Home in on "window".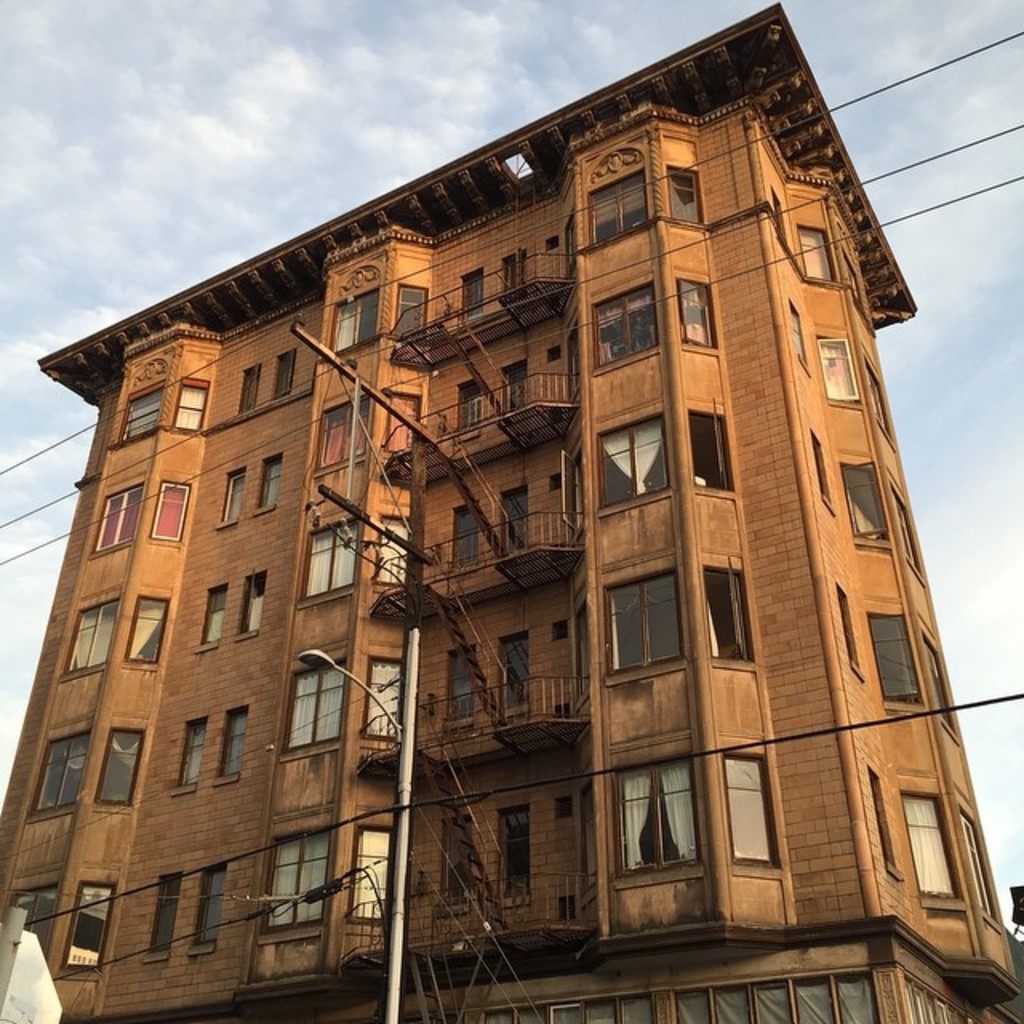
Homed in at rect(488, 803, 530, 910).
